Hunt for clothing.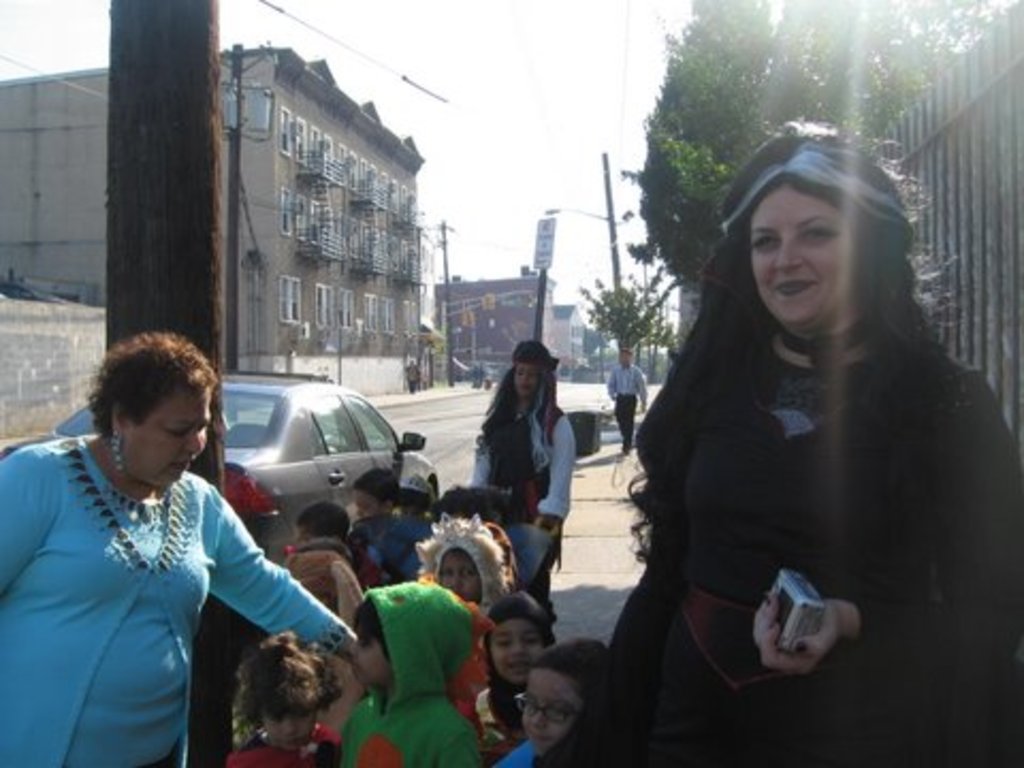
Hunted down at region(235, 725, 335, 762).
